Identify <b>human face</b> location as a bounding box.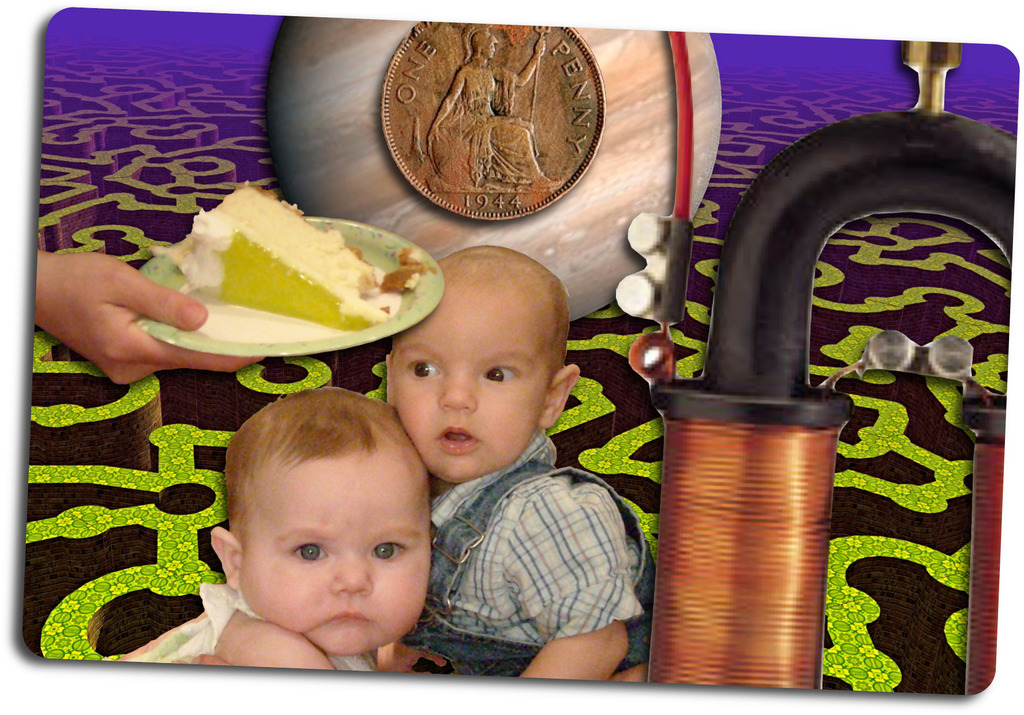
<bbox>392, 297, 540, 478</bbox>.
